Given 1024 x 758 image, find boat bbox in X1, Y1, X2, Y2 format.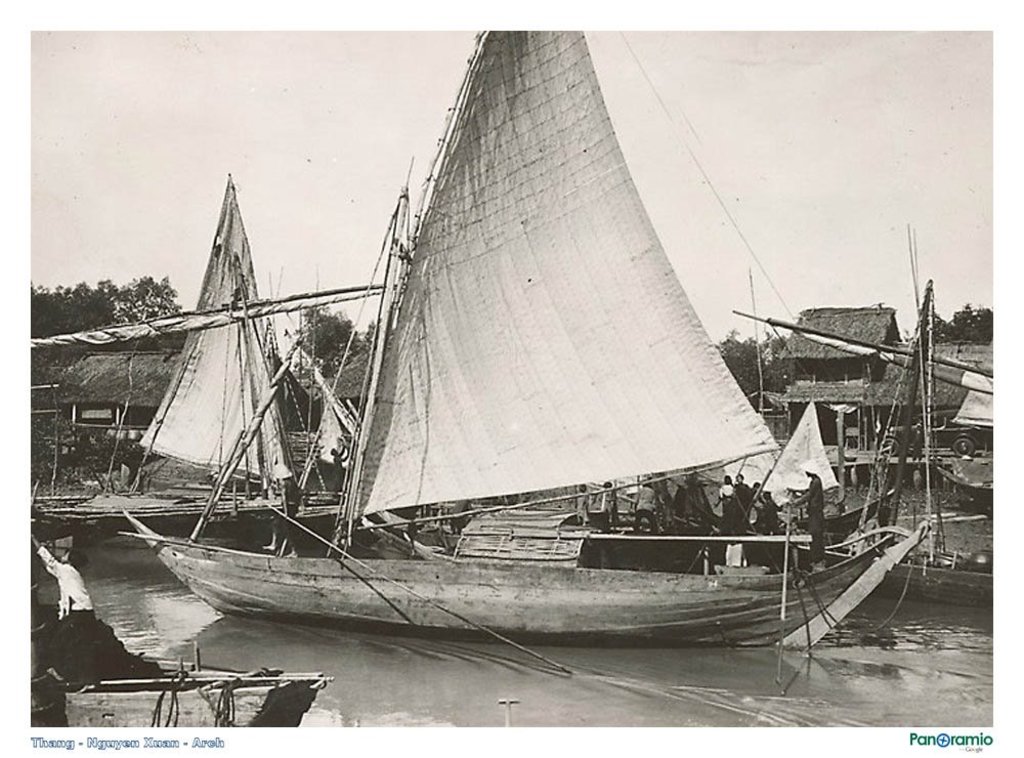
877, 549, 1004, 610.
